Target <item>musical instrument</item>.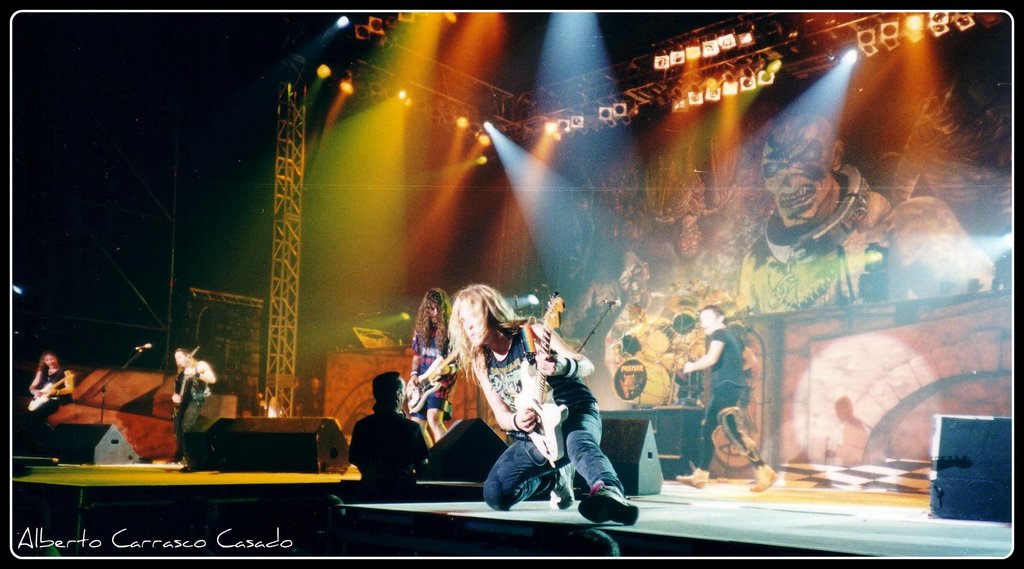
Target region: 610:354:674:405.
